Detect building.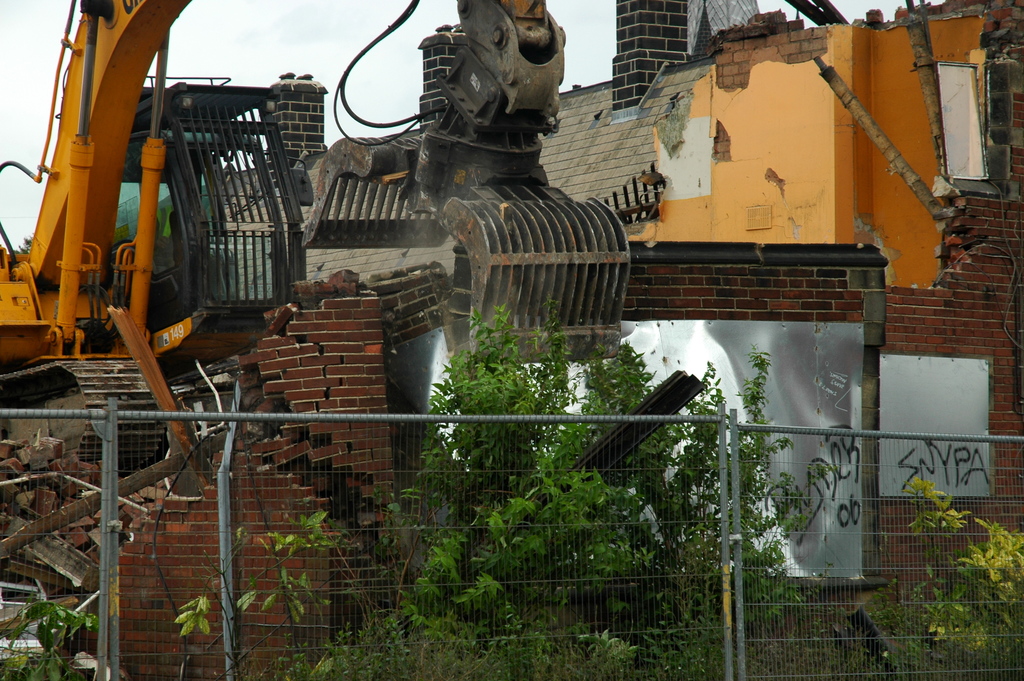
Detected at [92, 0, 1023, 680].
